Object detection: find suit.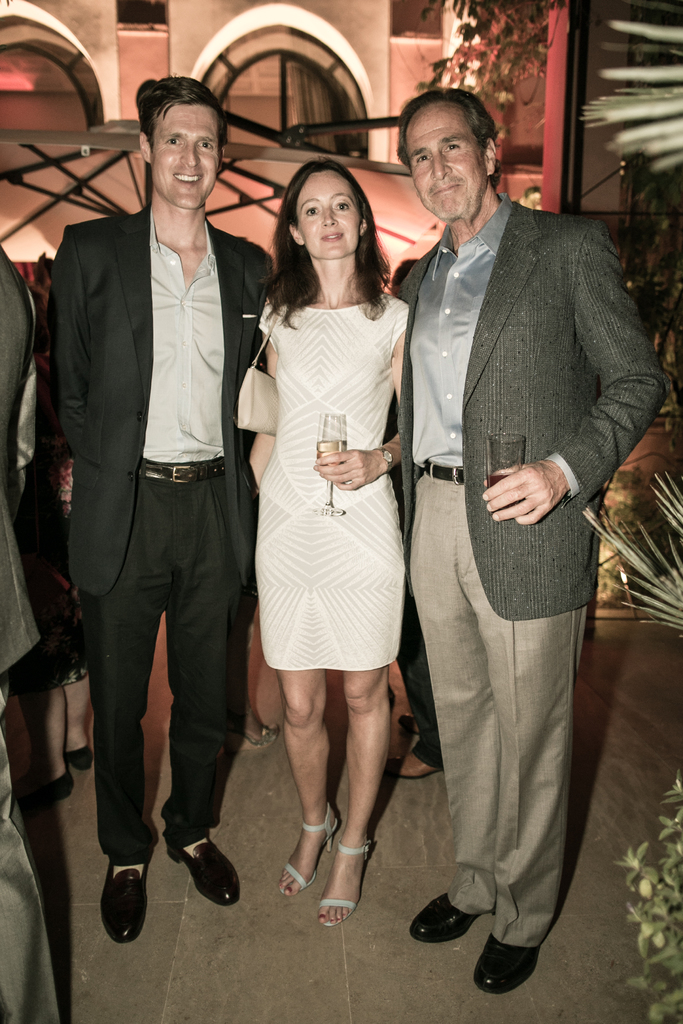
388 196 673 943.
